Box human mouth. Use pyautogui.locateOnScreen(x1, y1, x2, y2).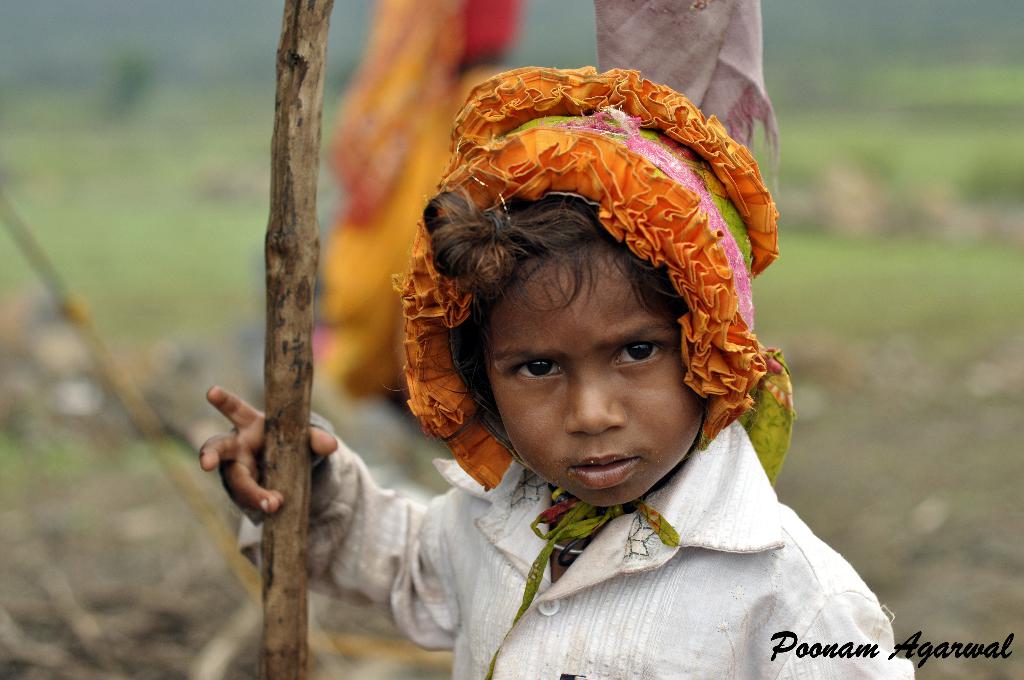
pyautogui.locateOnScreen(566, 450, 639, 491).
